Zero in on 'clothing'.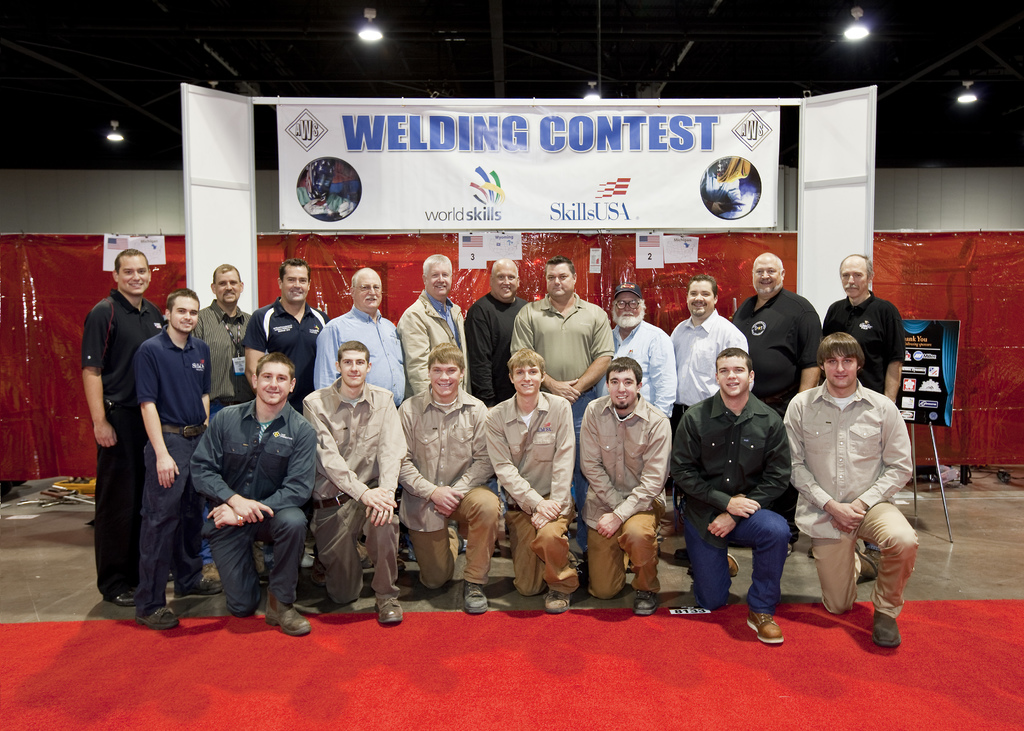
Zeroed in: 468:285:522:409.
